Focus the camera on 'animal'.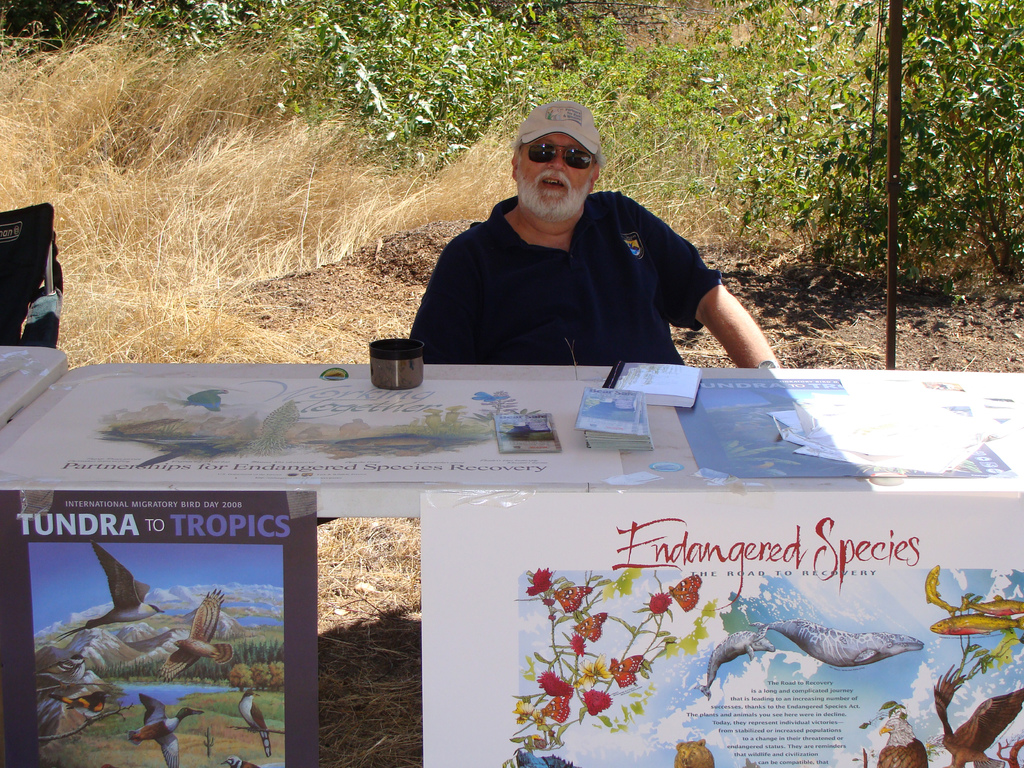
Focus region: x1=127 y1=693 x2=206 y2=767.
